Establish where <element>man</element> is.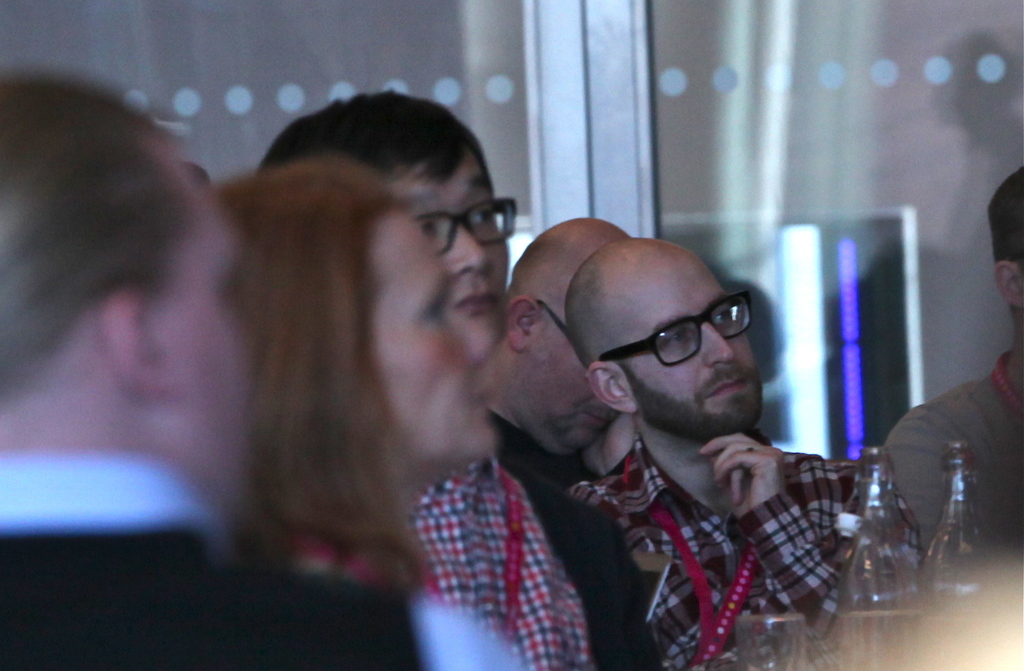
Established at left=883, top=159, right=1023, bottom=595.
